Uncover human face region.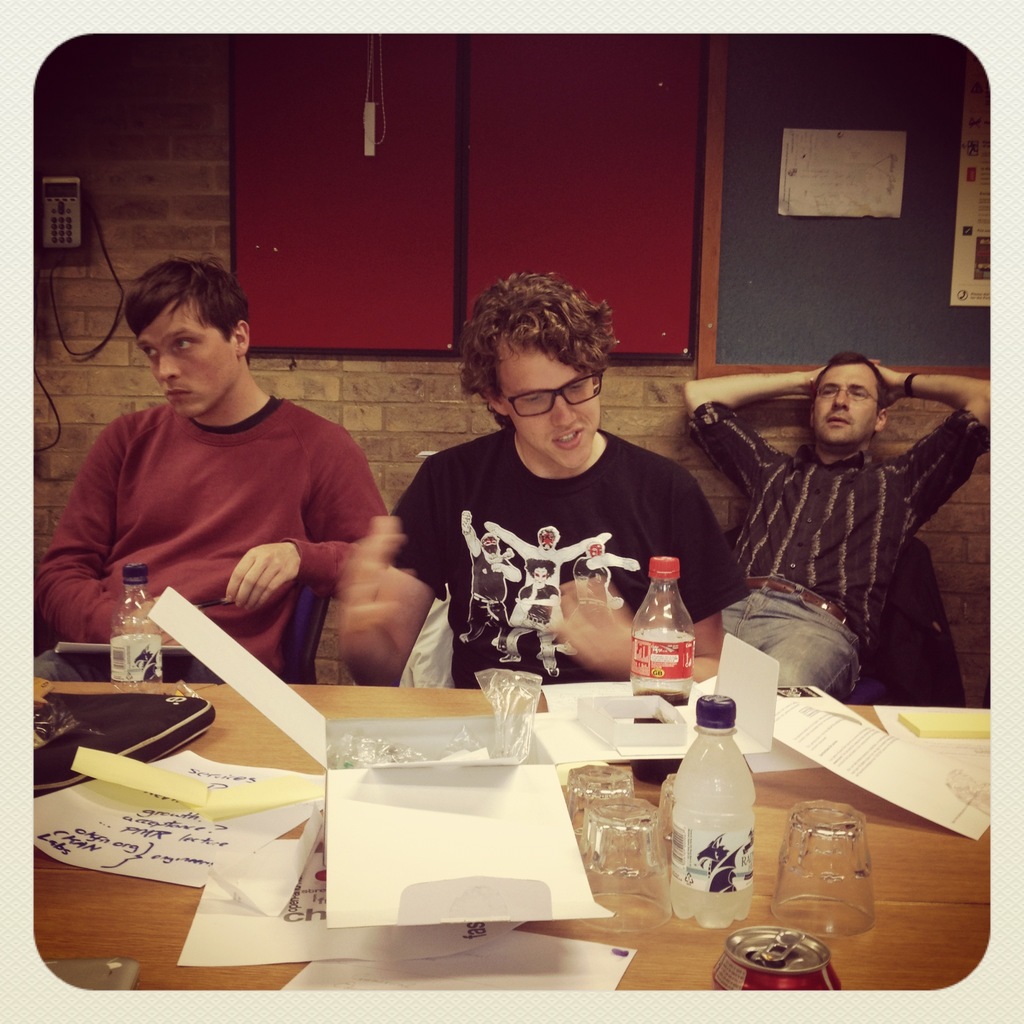
Uncovered: [x1=139, y1=312, x2=239, y2=420].
